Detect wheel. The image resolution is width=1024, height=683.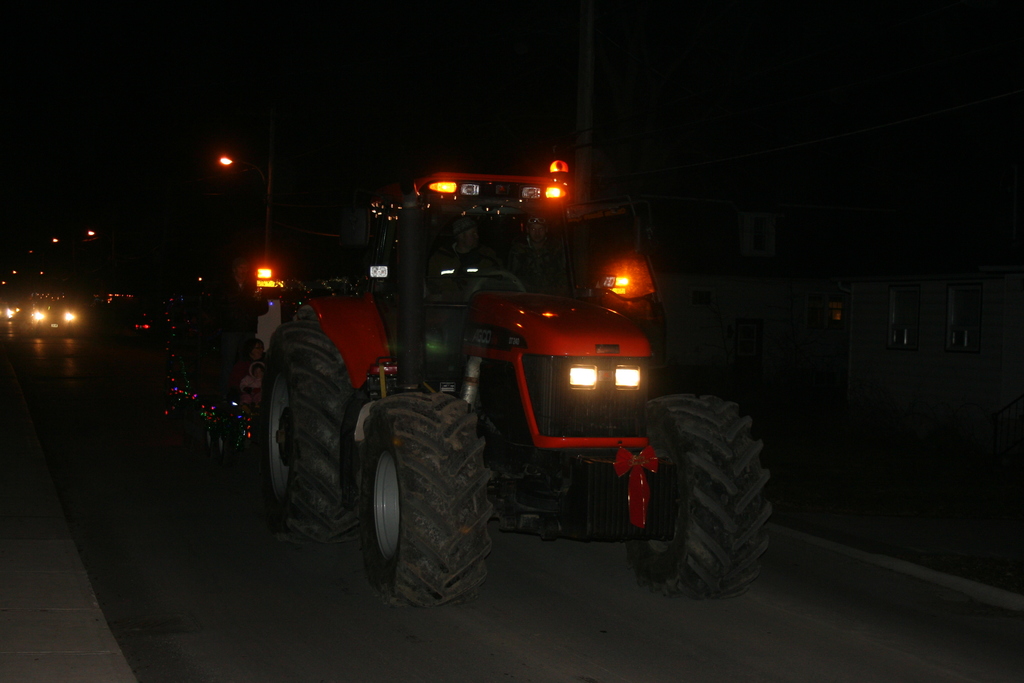
252,302,356,548.
